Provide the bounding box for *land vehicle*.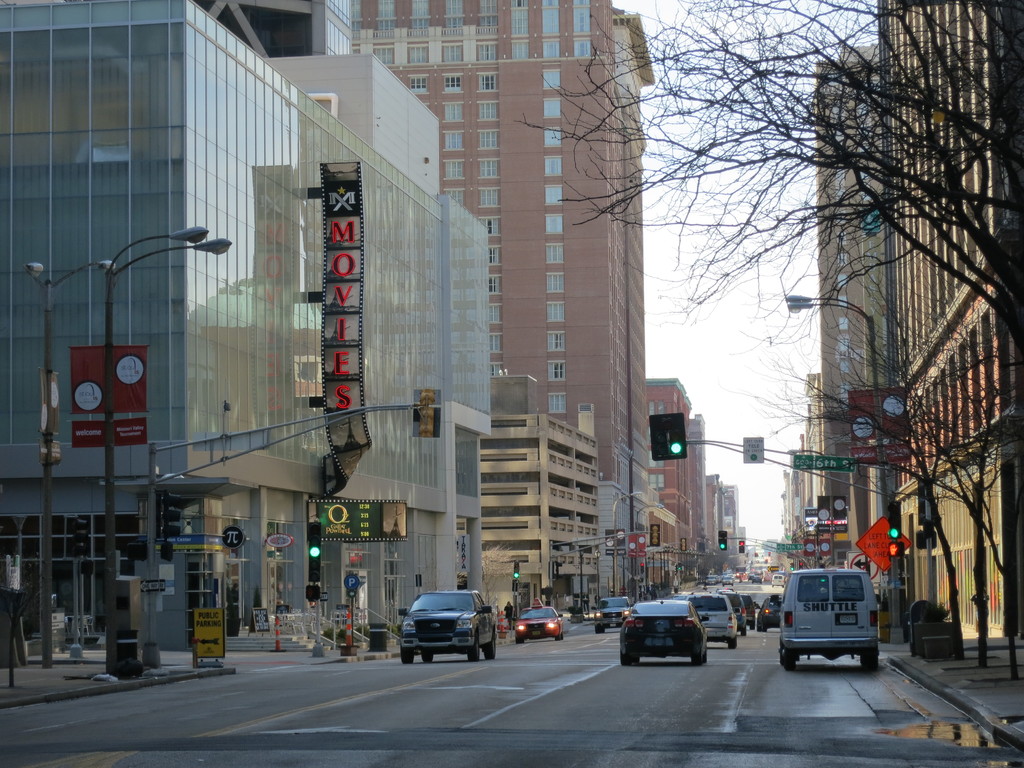
[left=756, top=595, right=779, bottom=628].
